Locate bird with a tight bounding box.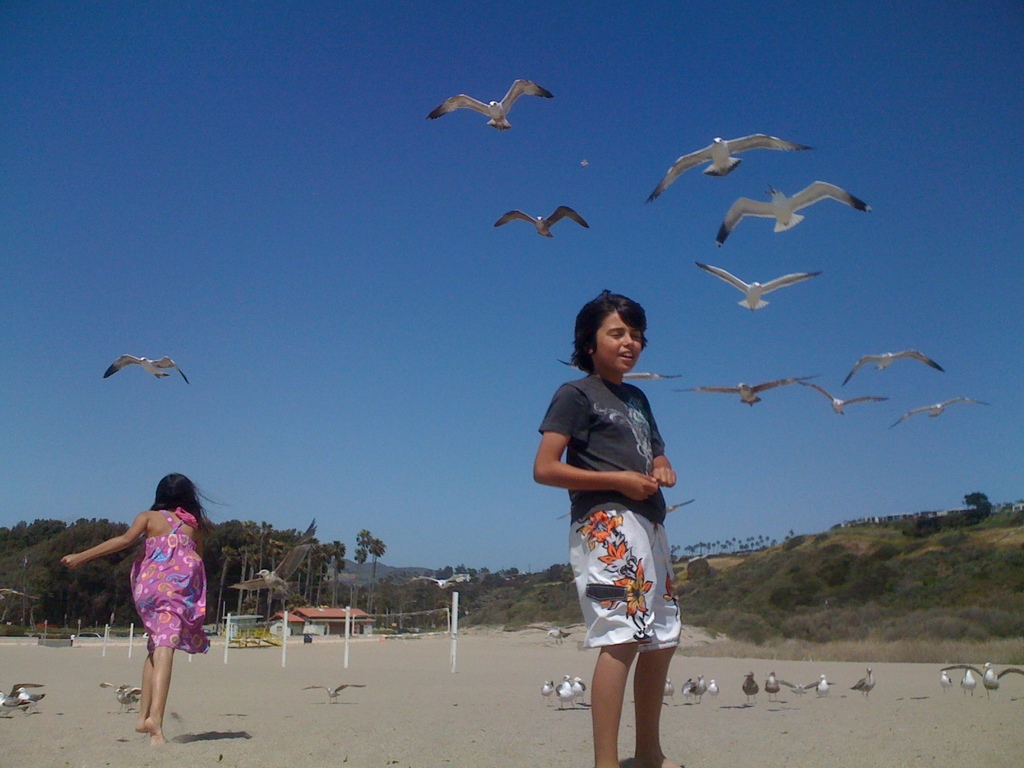
box(742, 671, 758, 706).
